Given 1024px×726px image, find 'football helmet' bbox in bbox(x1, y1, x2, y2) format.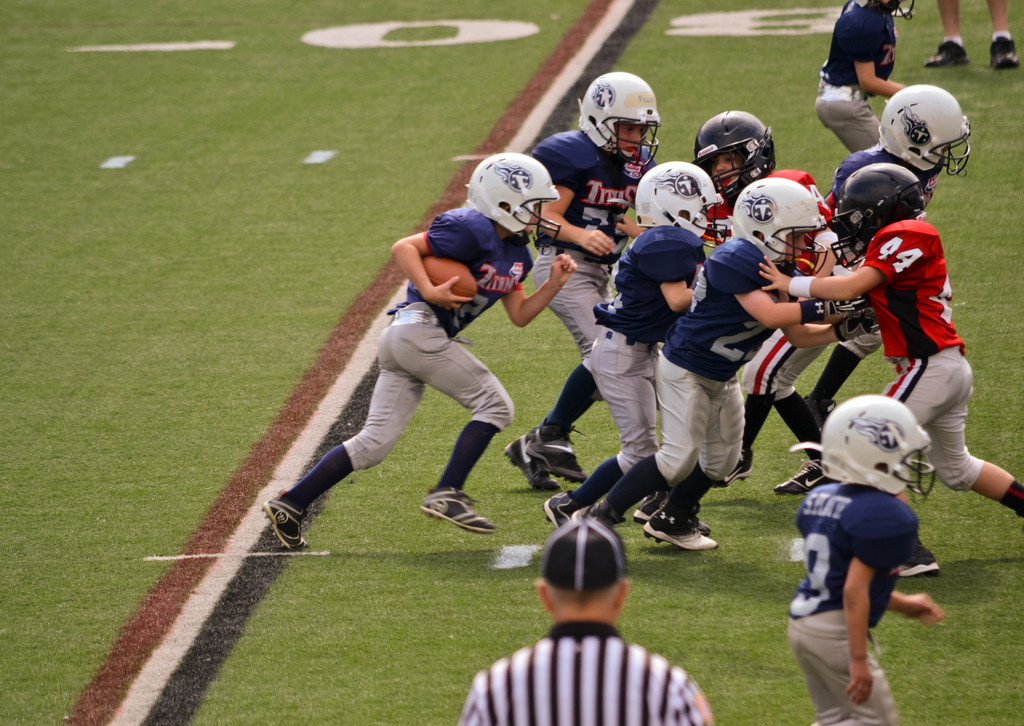
bbox(728, 179, 829, 268).
